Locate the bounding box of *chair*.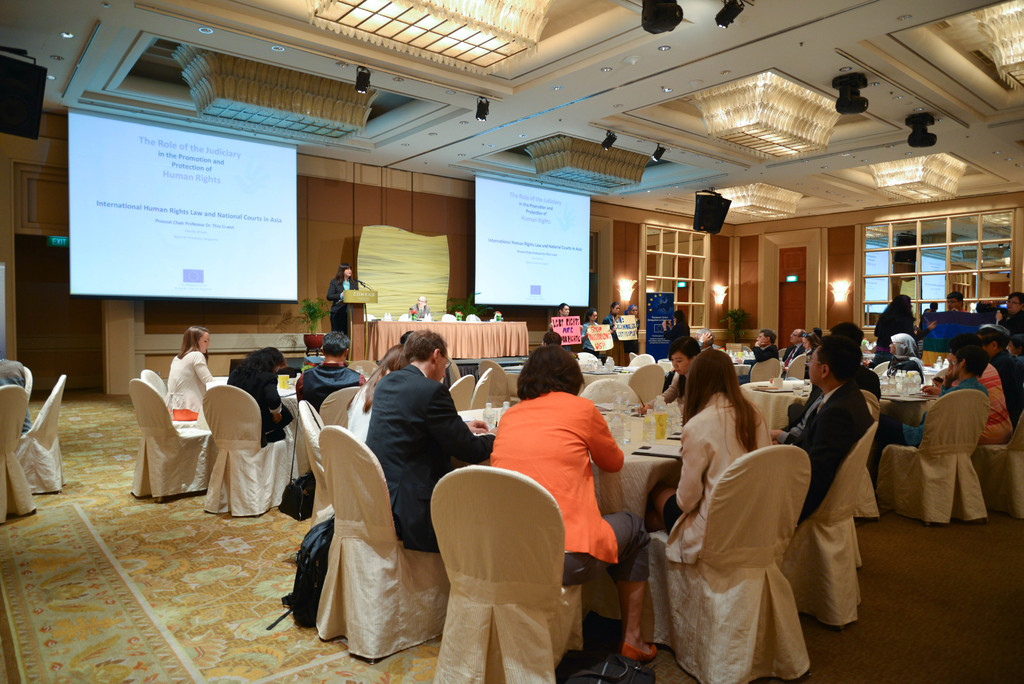
Bounding box: (x1=198, y1=382, x2=302, y2=513).
